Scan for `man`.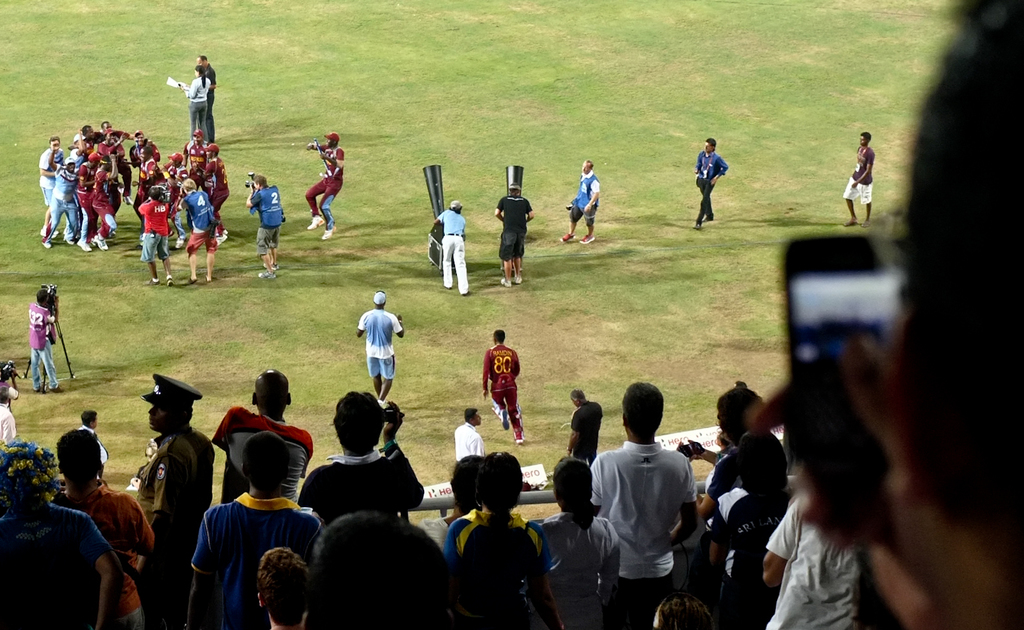
Scan result: box(44, 417, 163, 629).
